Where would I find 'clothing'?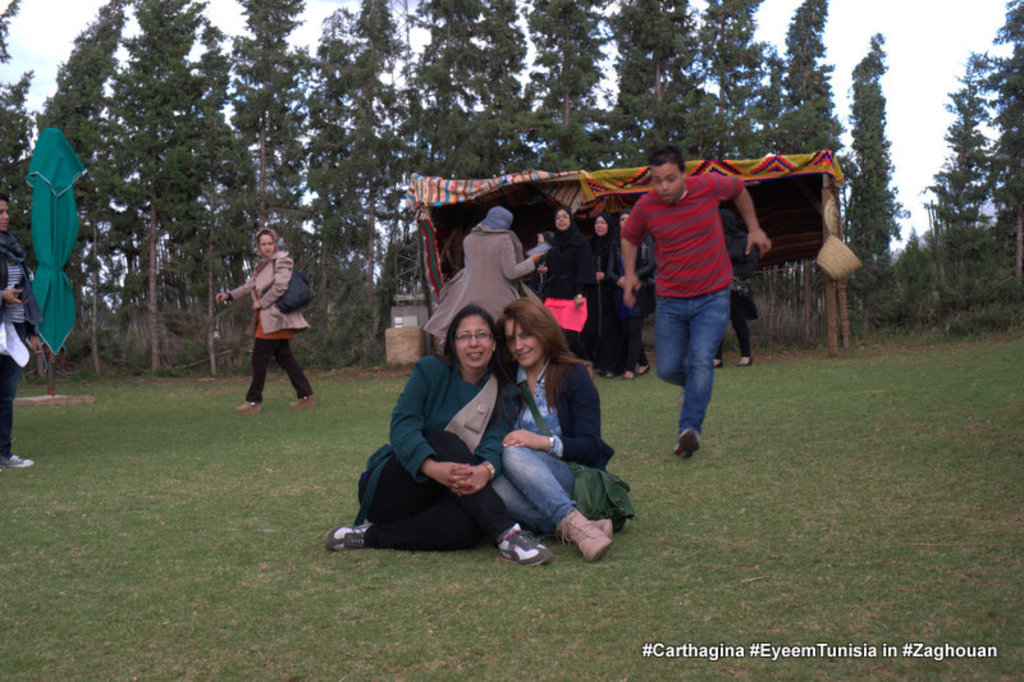
At l=357, t=342, r=529, b=548.
